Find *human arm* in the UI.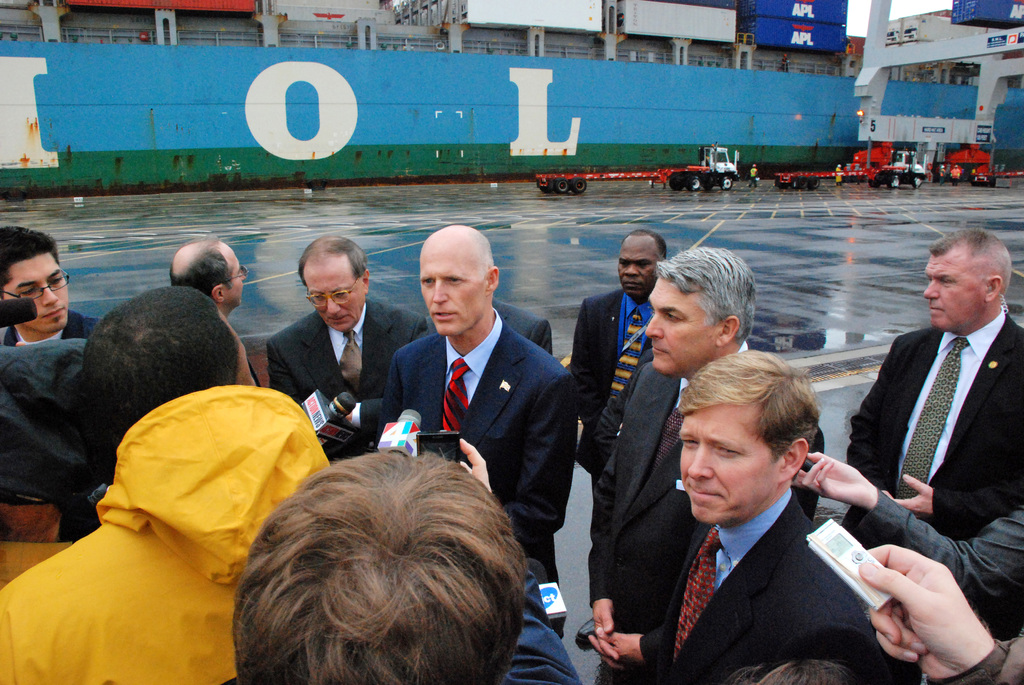
UI element at <region>880, 383, 1023, 523</region>.
